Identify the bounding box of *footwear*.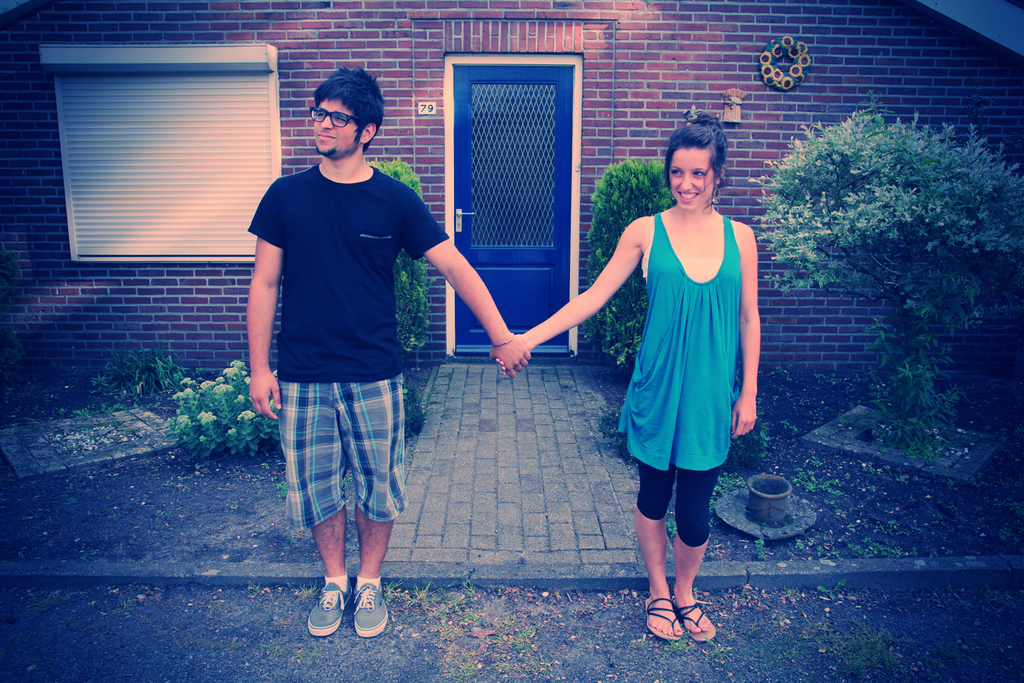
304:581:352:637.
